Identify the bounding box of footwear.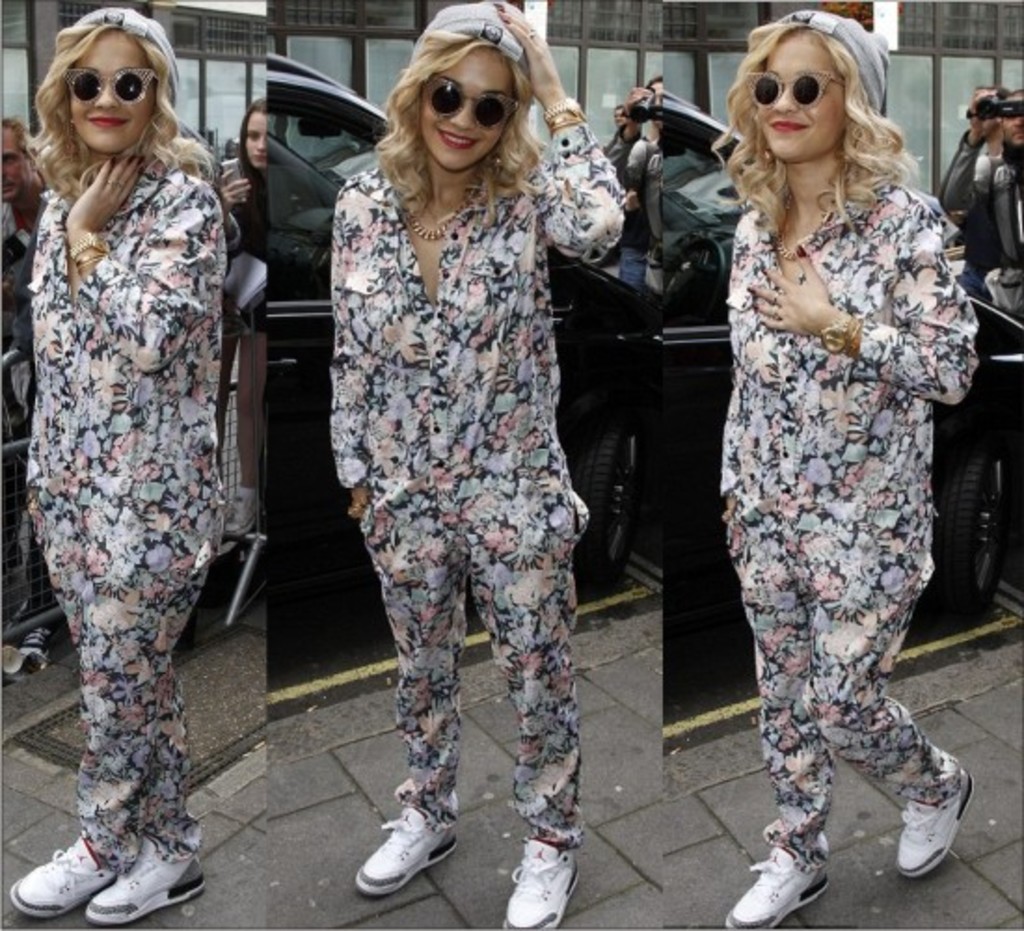
352:808:449:905.
